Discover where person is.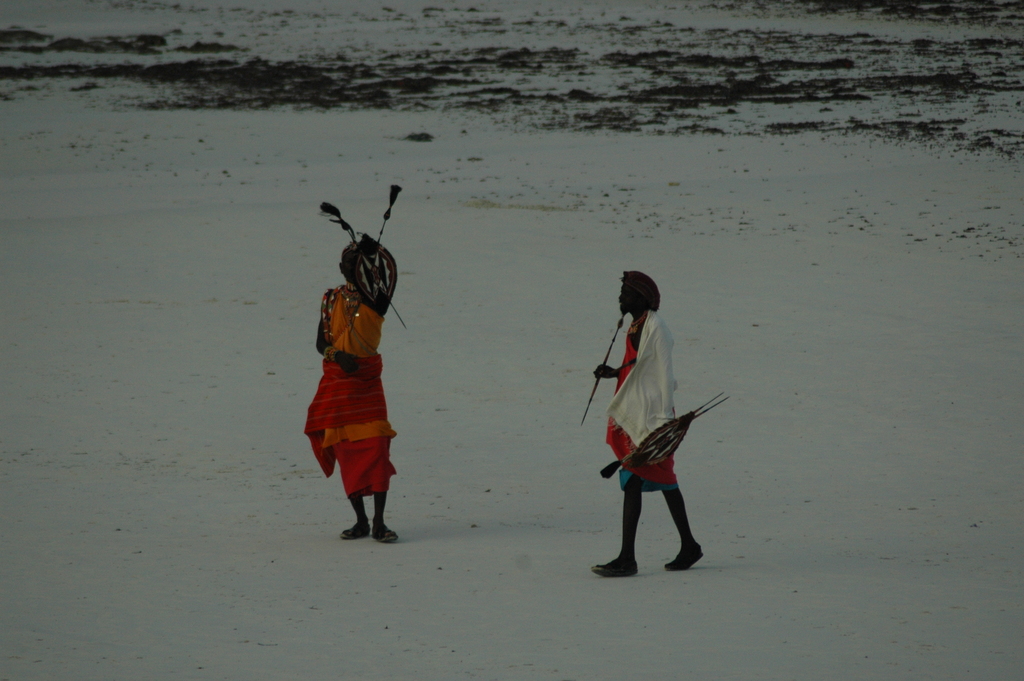
Discovered at {"x1": 308, "y1": 230, "x2": 396, "y2": 539}.
